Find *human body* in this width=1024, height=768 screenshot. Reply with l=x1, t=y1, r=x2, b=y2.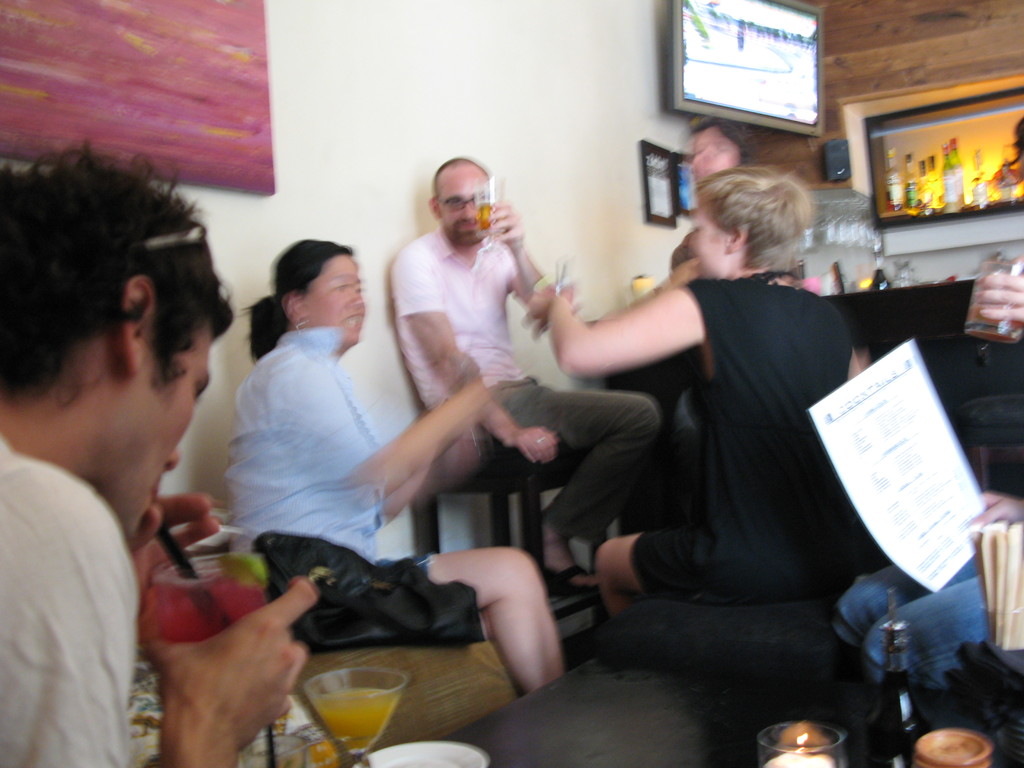
l=514, t=164, r=862, b=620.
